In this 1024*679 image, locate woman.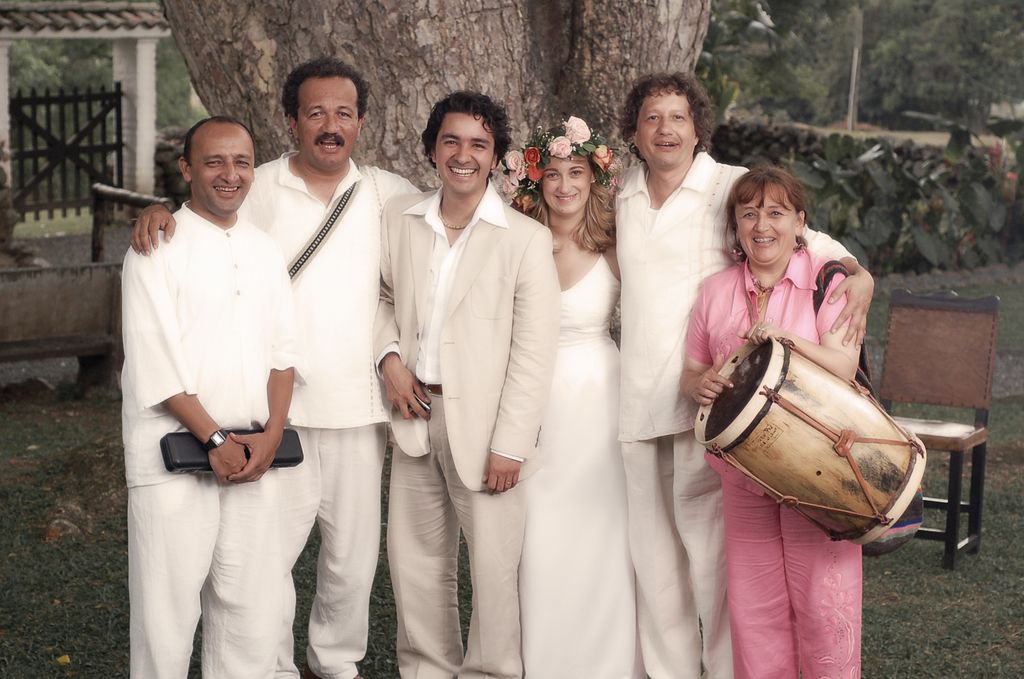
Bounding box: 681/161/867/673.
